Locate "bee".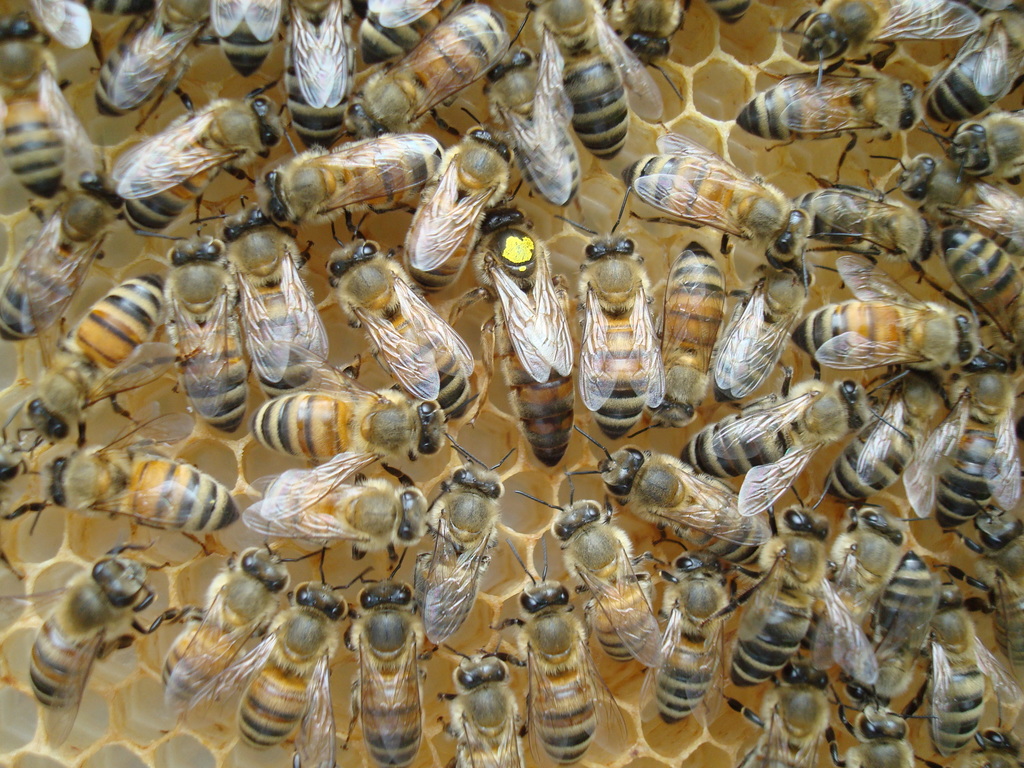
Bounding box: <region>134, 221, 254, 454</region>.
